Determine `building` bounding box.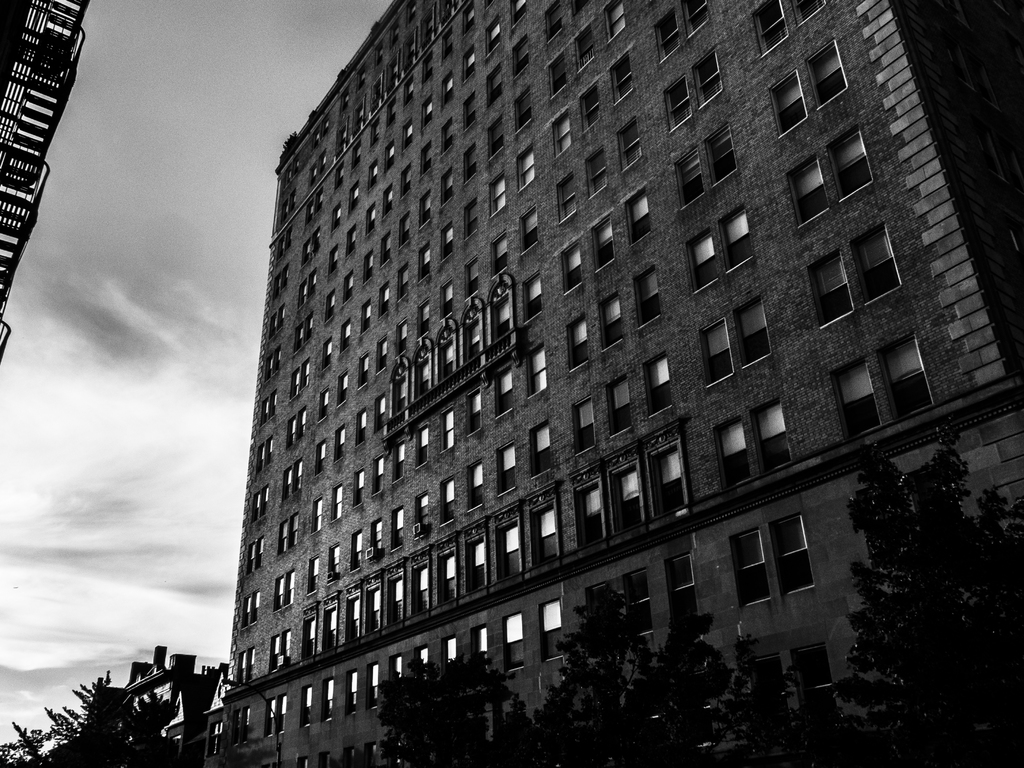
Determined: 163 0 1023 767.
